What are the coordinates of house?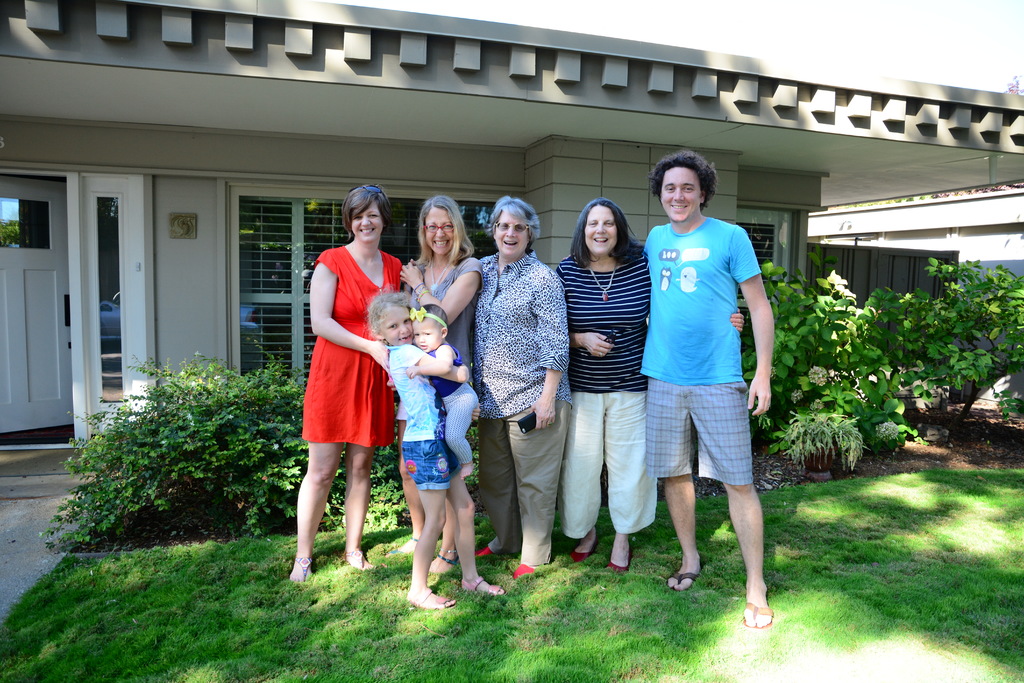
rect(0, 0, 1023, 491).
